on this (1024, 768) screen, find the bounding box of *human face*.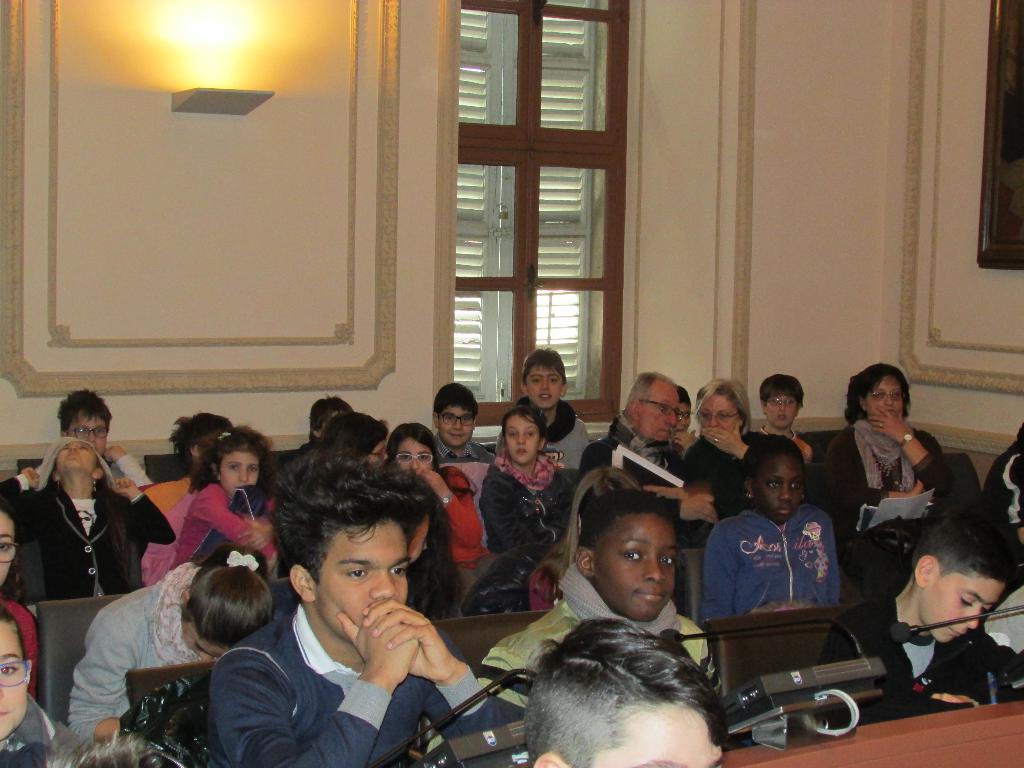
Bounding box: (x1=495, y1=412, x2=538, y2=465).
